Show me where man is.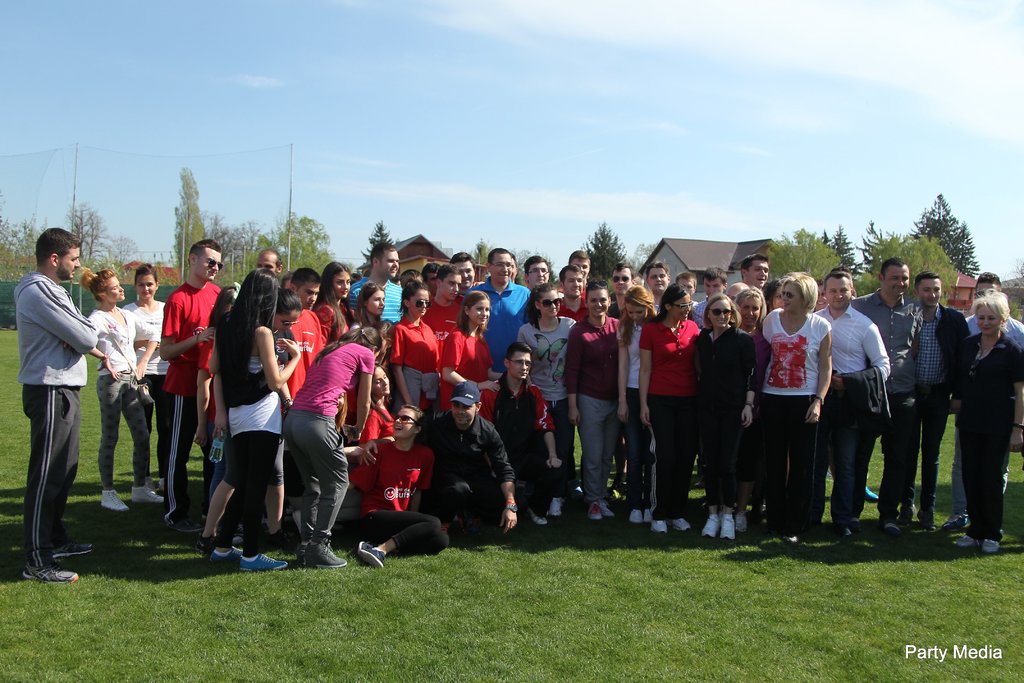
man is at BBox(10, 224, 100, 585).
